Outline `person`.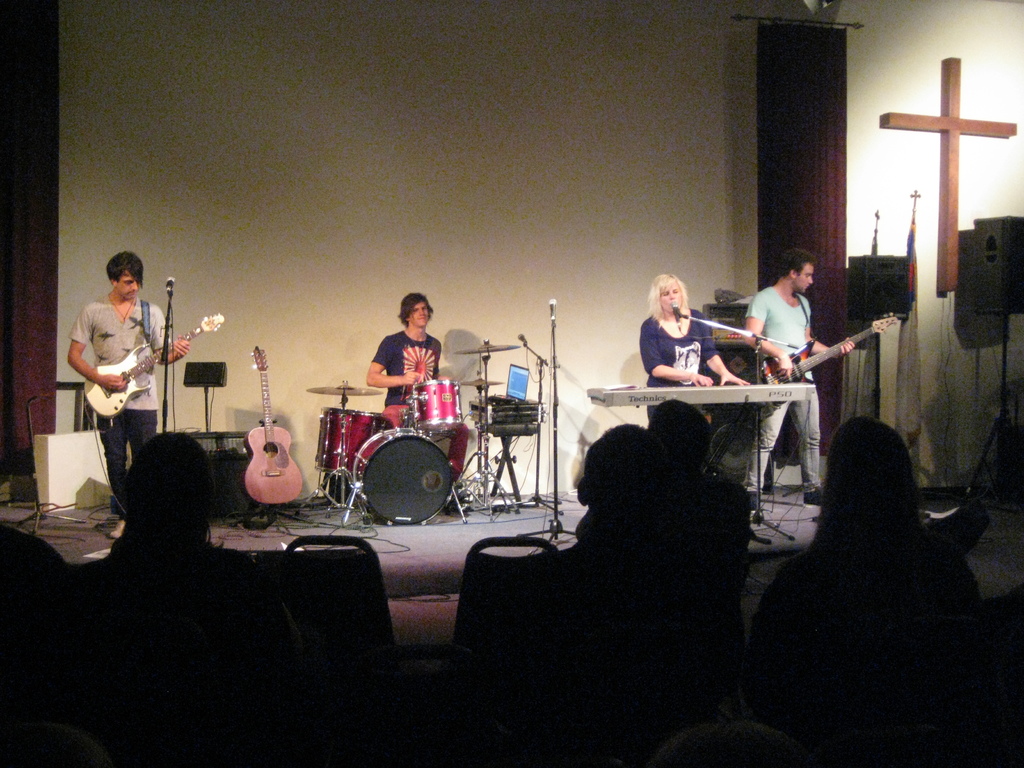
Outline: box(642, 275, 743, 466).
